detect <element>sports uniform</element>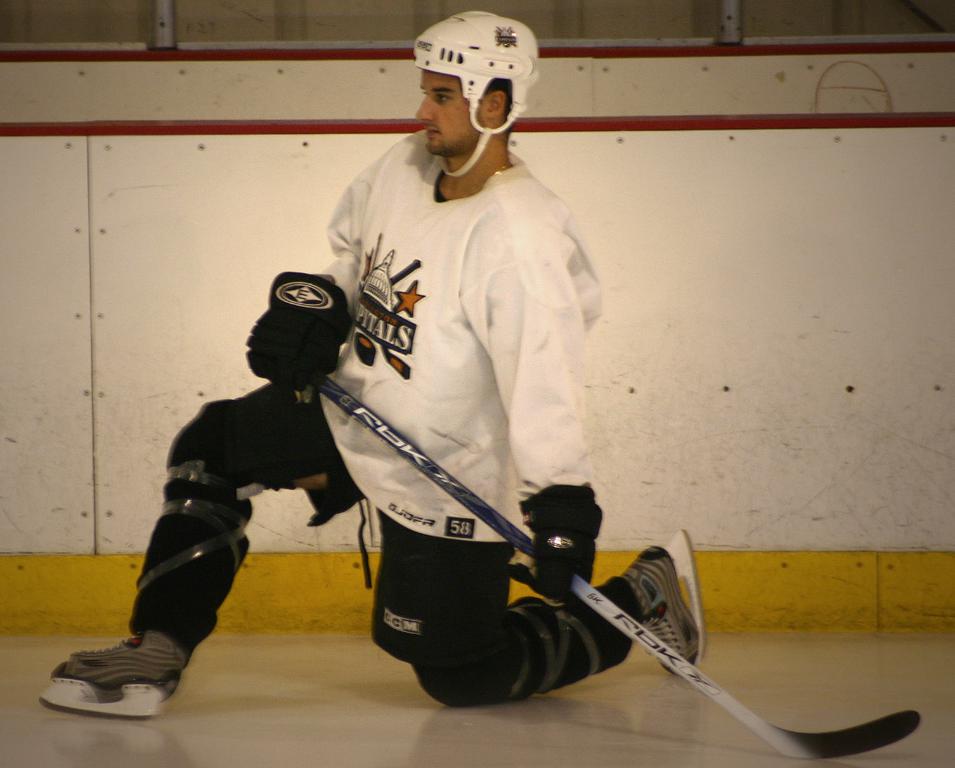
{"left": 108, "top": 119, "right": 676, "bottom": 719}
